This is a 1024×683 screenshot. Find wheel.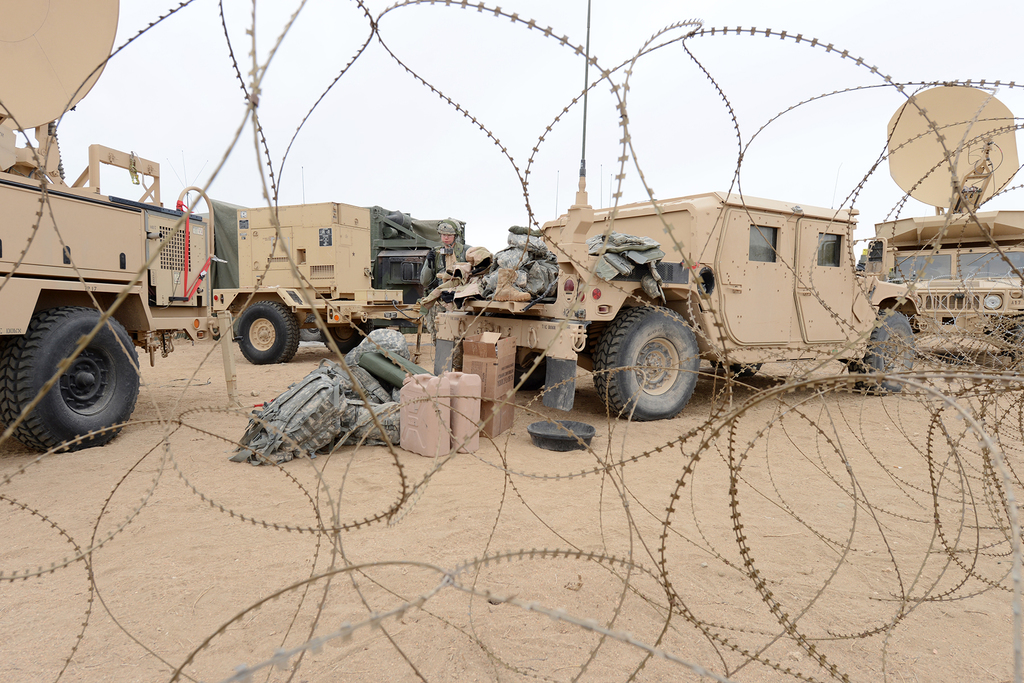
Bounding box: (x1=11, y1=297, x2=131, y2=445).
